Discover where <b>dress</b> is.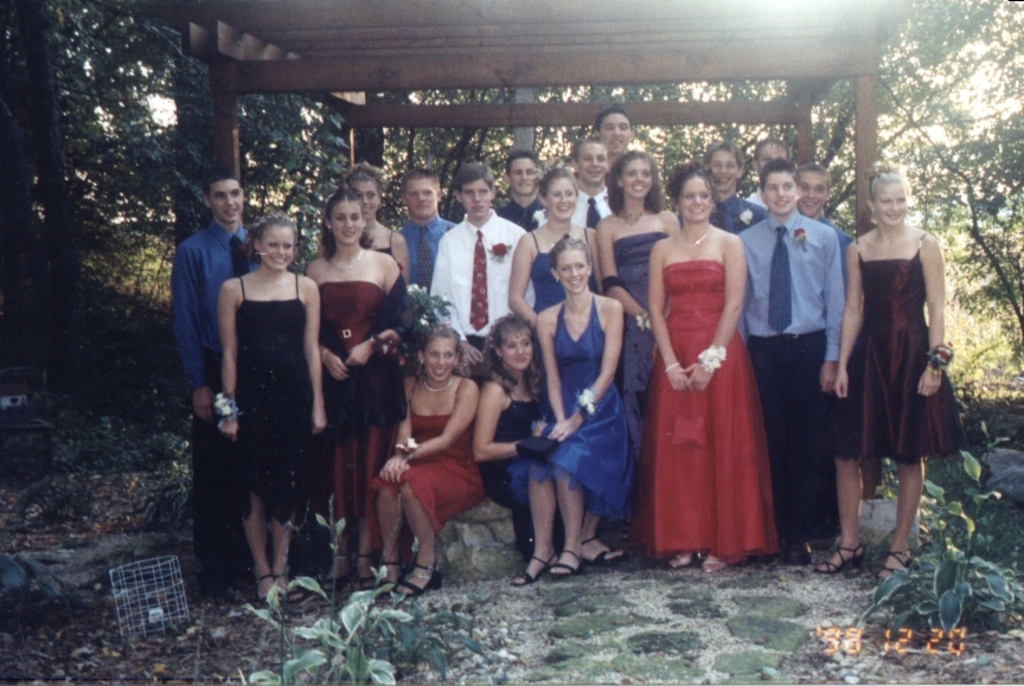
Discovered at [836, 235, 967, 459].
